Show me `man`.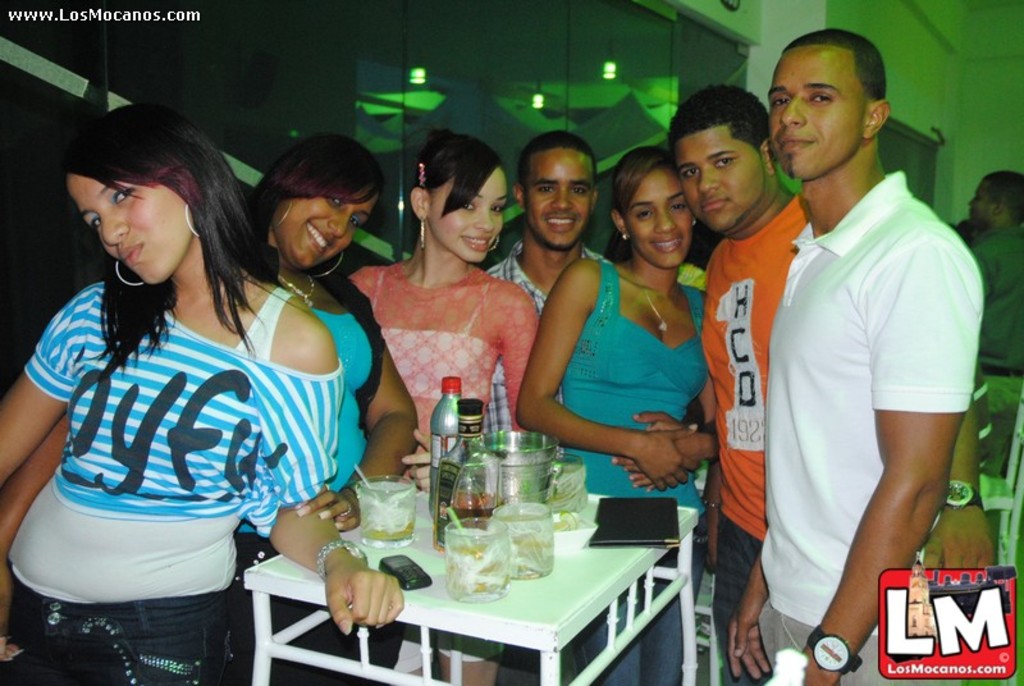
`man` is here: (x1=485, y1=131, x2=722, y2=685).
